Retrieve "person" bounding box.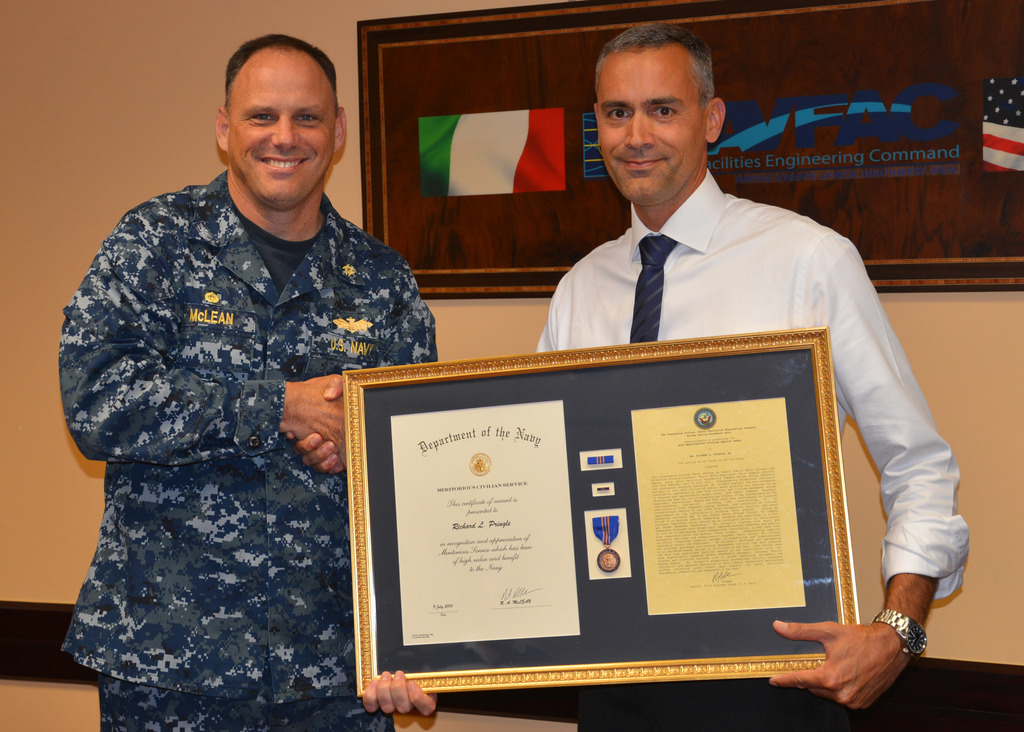
Bounding box: (280, 24, 968, 731).
